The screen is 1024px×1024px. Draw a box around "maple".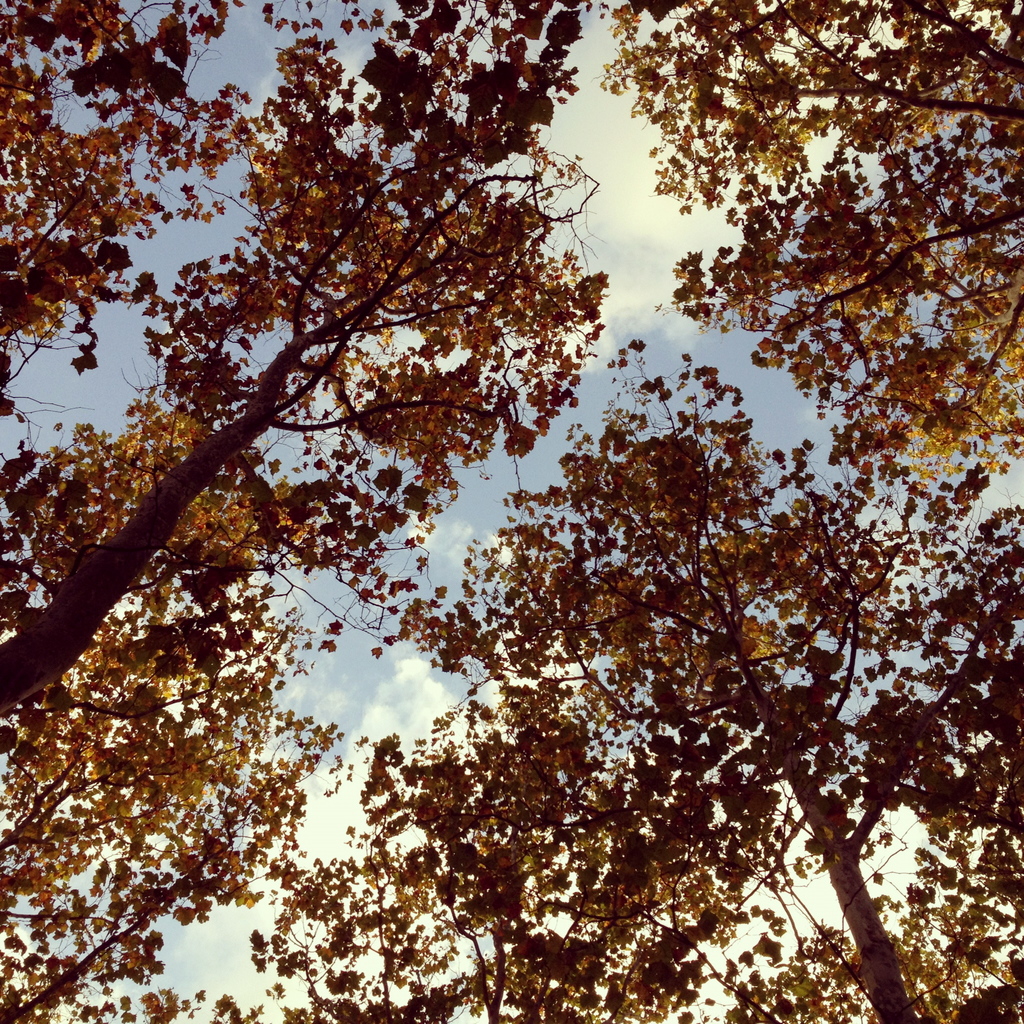
Rect(0, 8, 1020, 1023).
